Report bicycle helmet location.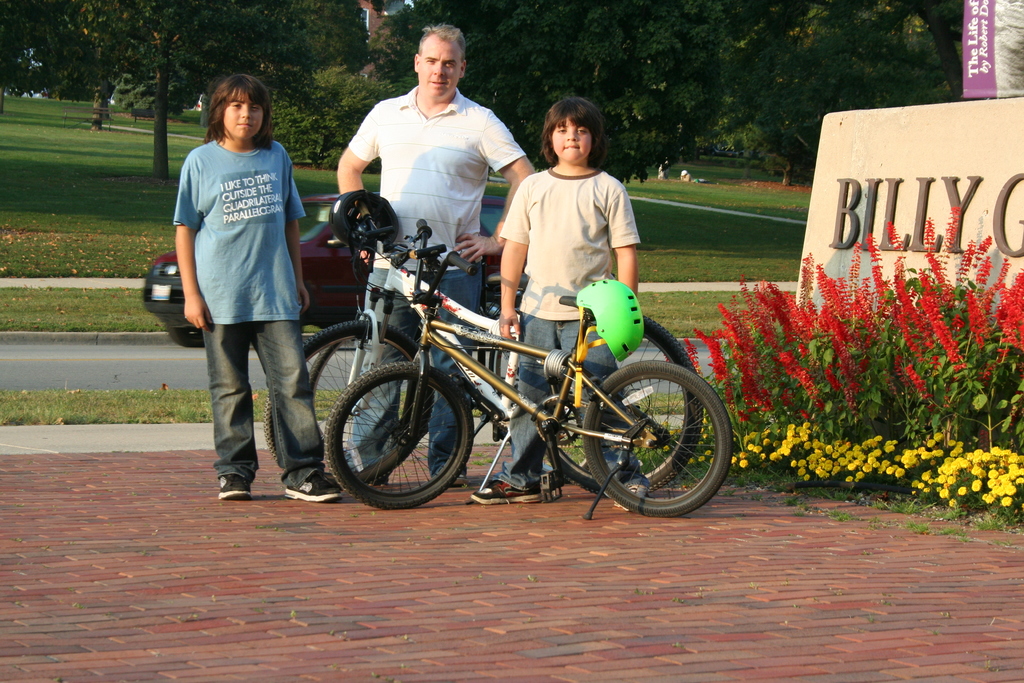
Report: BBox(343, 192, 397, 255).
